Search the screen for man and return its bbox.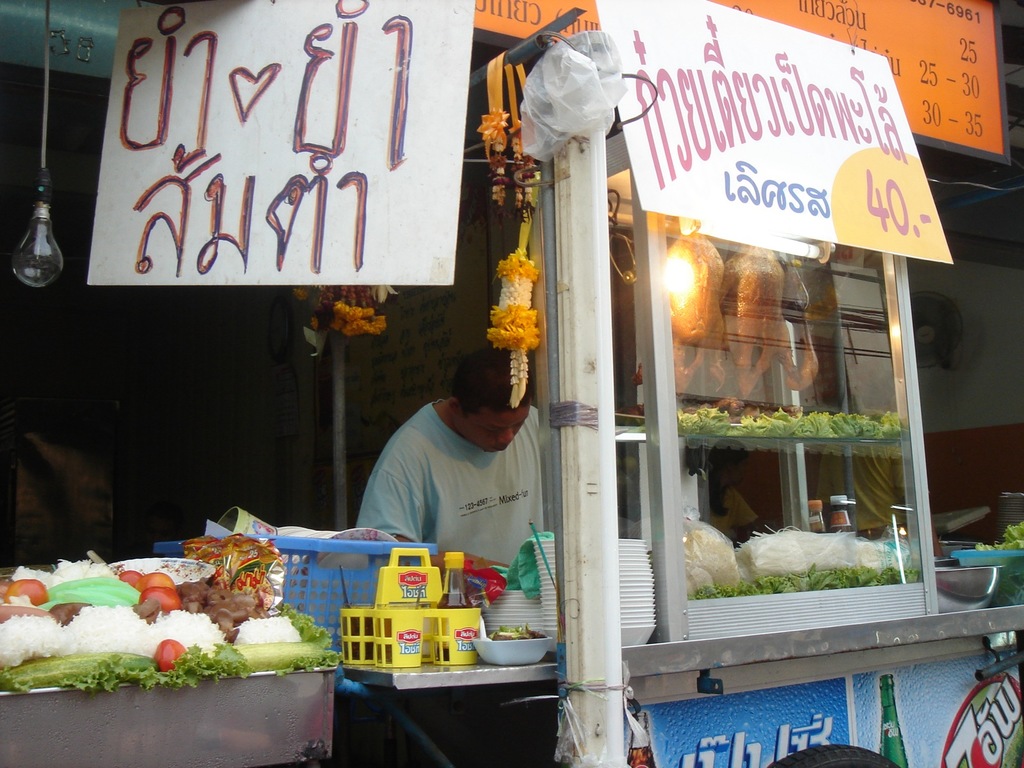
Found: (x1=346, y1=342, x2=567, y2=578).
